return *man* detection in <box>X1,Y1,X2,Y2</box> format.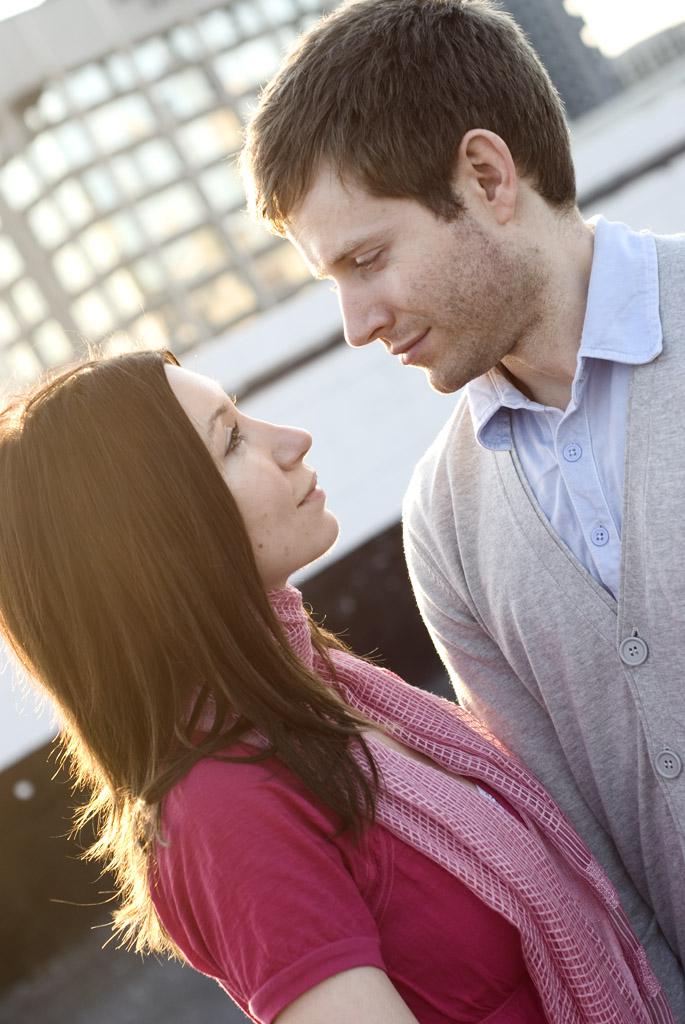
<box>248,0,684,1023</box>.
